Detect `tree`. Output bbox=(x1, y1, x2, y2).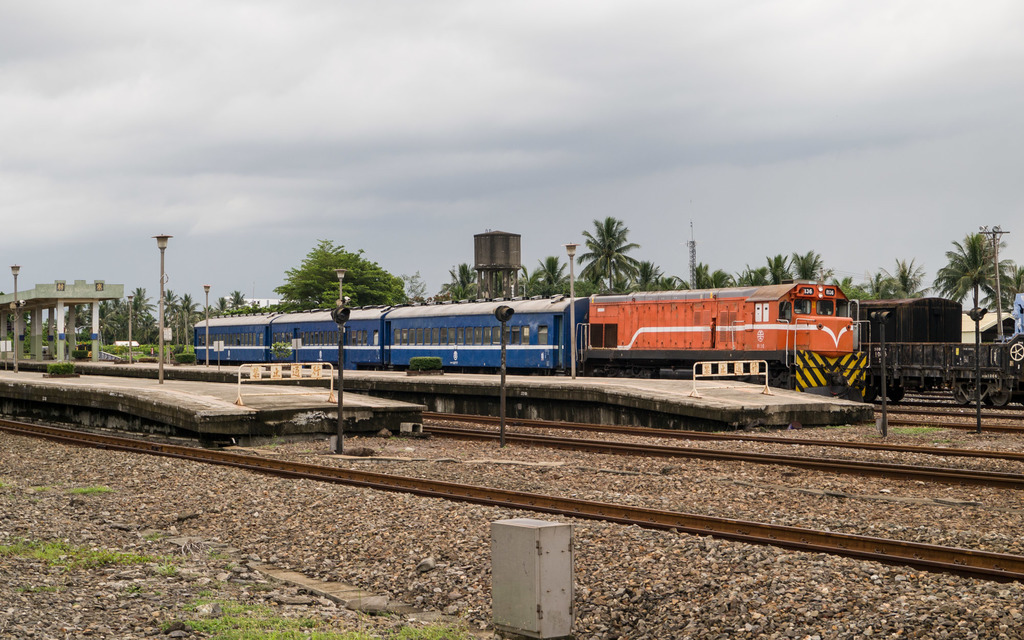
bbox=(982, 264, 1023, 309).
